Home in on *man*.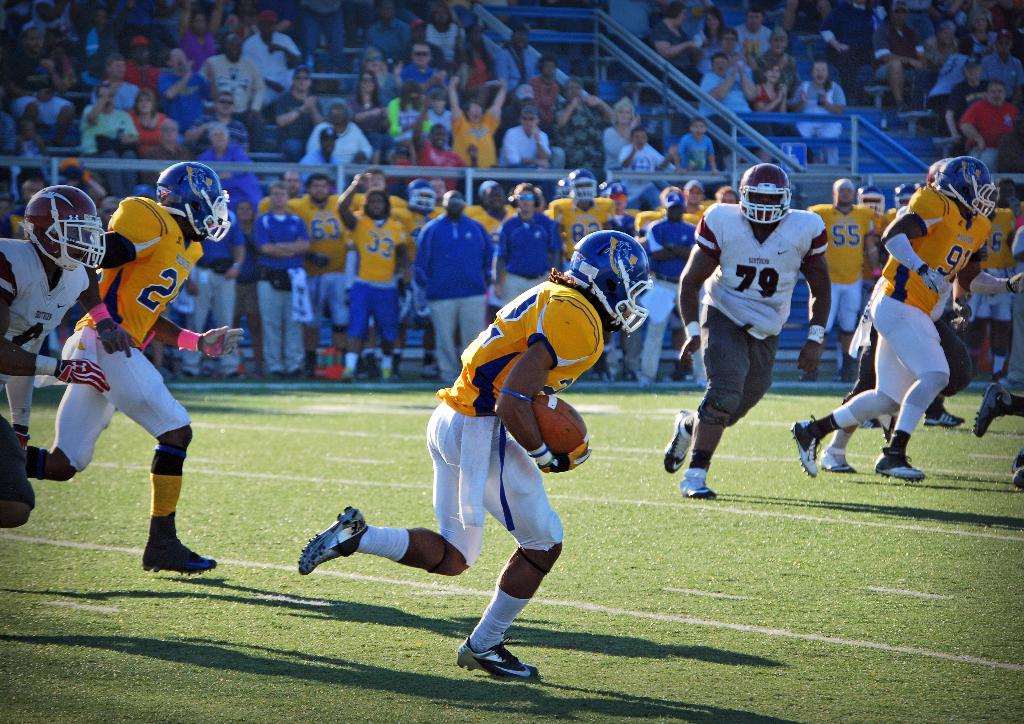
Homed in at detection(348, 167, 409, 216).
